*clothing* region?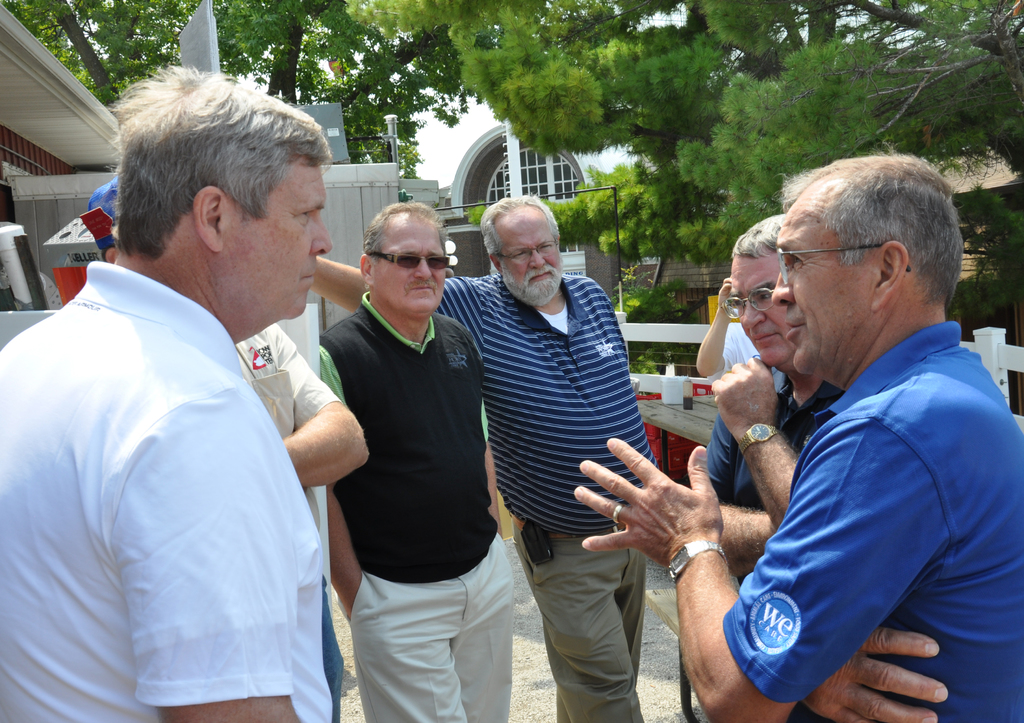
box=[325, 583, 344, 716]
